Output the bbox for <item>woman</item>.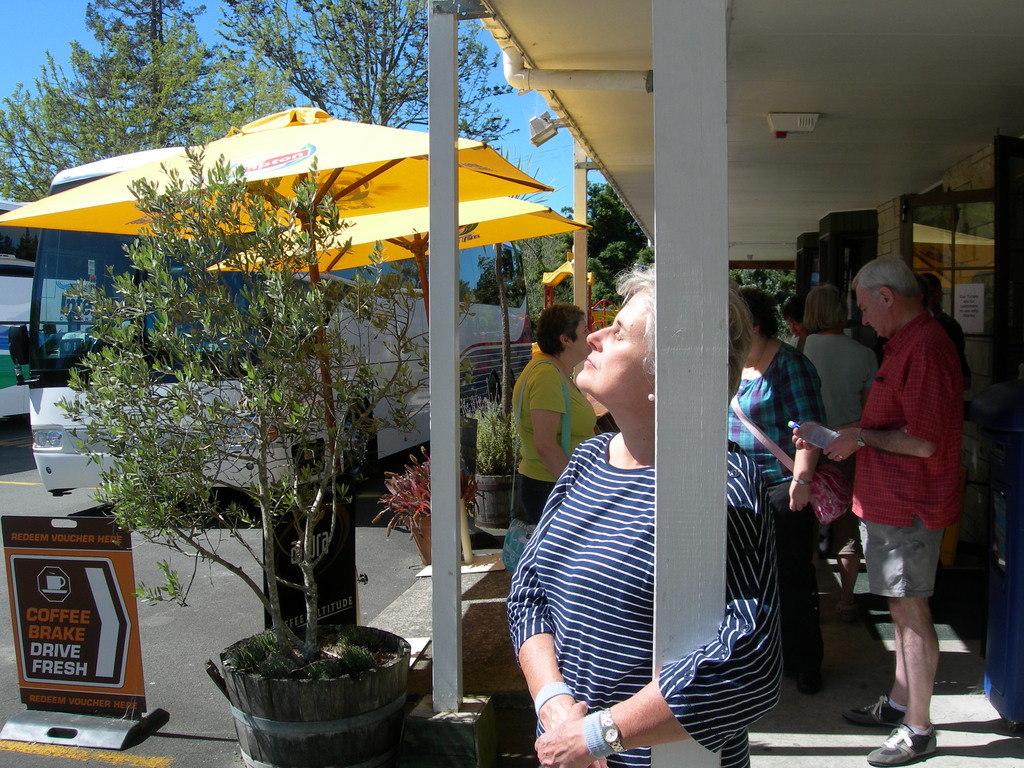
BBox(504, 301, 605, 533).
